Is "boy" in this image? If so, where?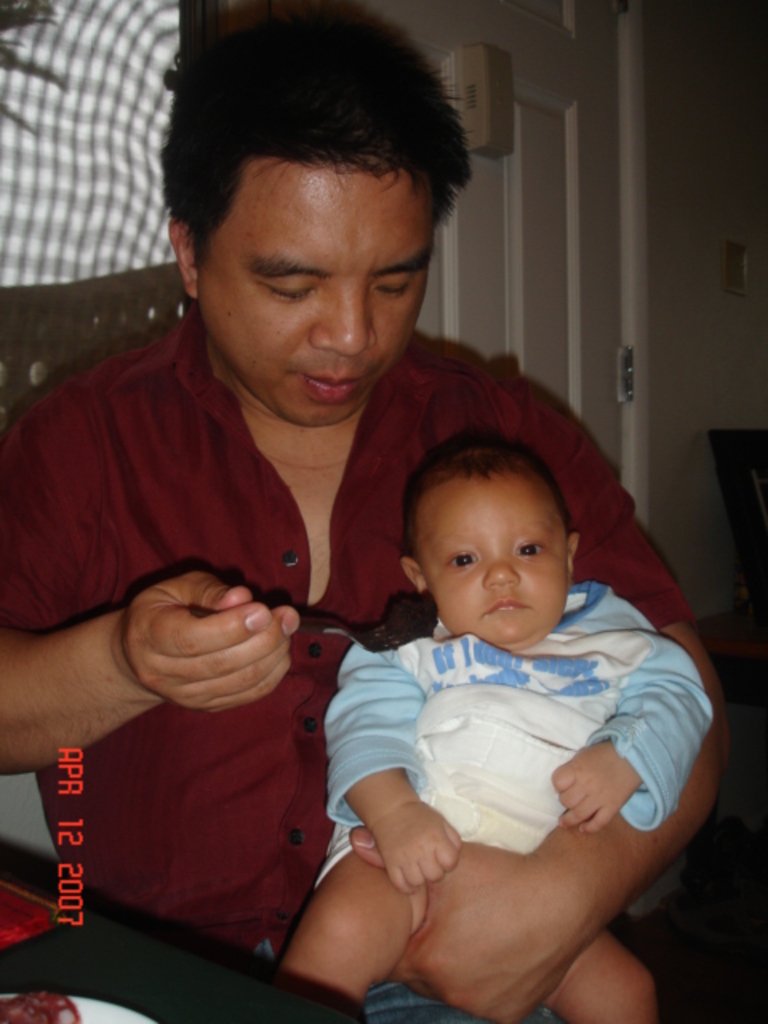
Yes, at (left=309, top=390, right=696, bottom=973).
